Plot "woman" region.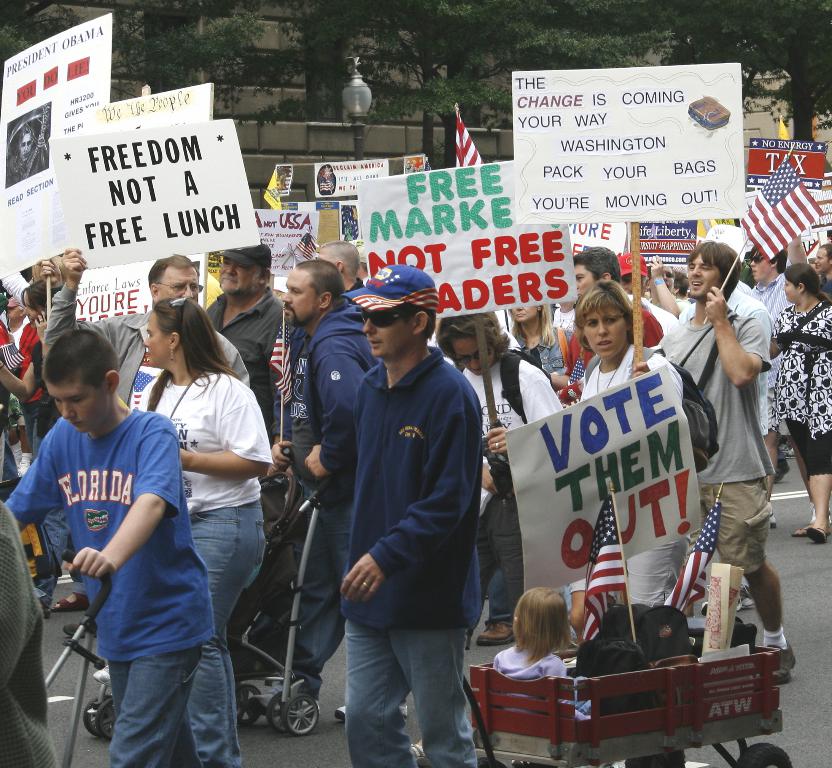
Plotted at (130,296,278,767).
